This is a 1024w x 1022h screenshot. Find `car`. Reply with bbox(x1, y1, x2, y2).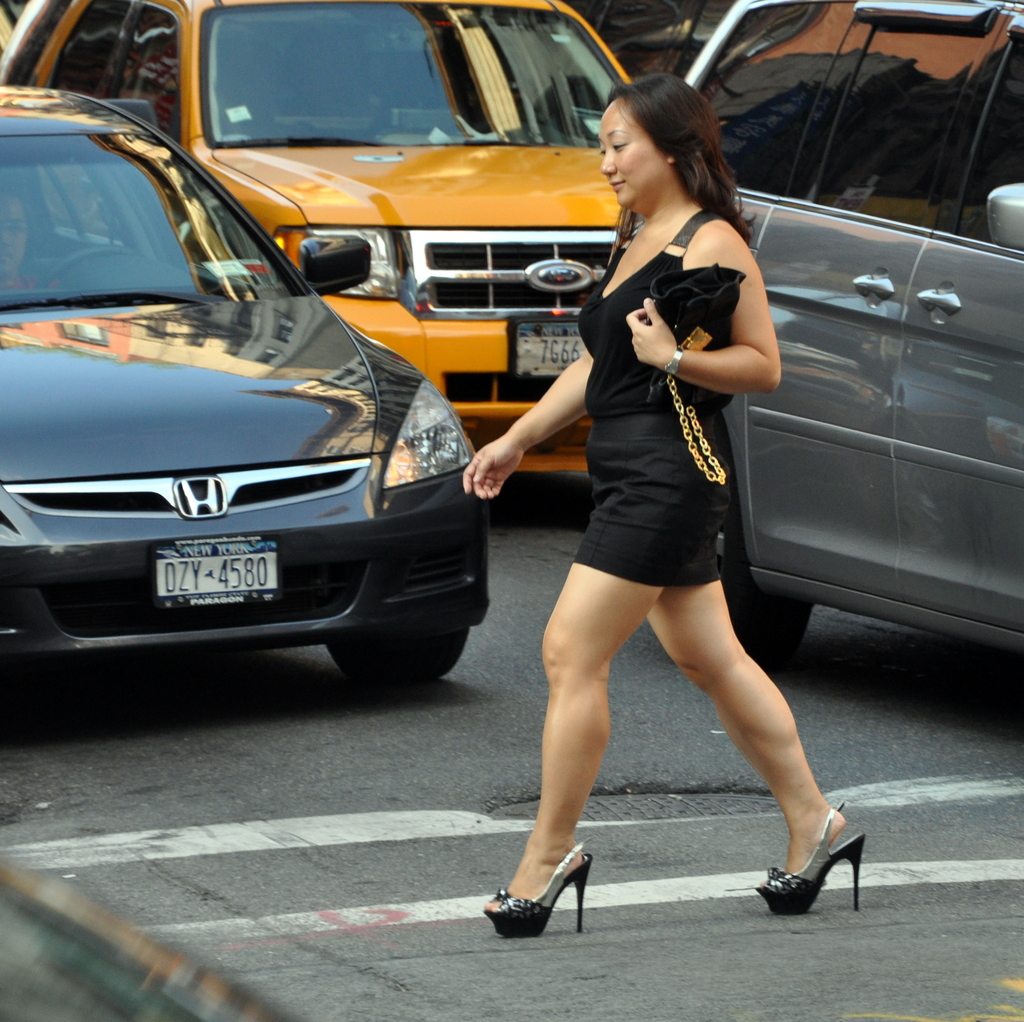
bbox(541, 0, 733, 140).
